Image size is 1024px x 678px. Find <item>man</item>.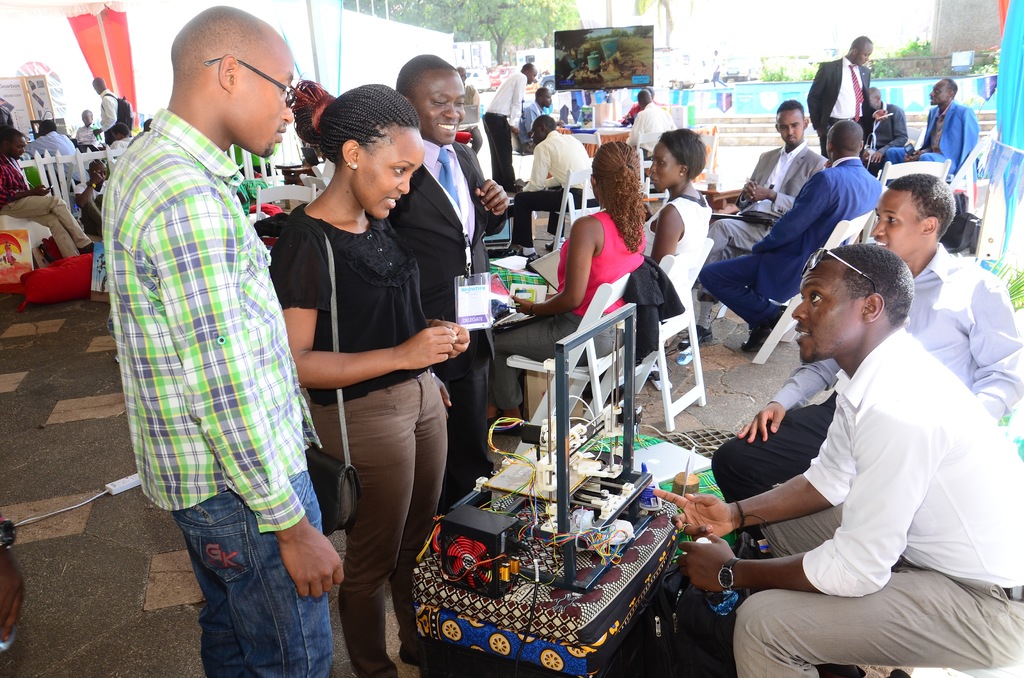
[90, 75, 122, 139].
